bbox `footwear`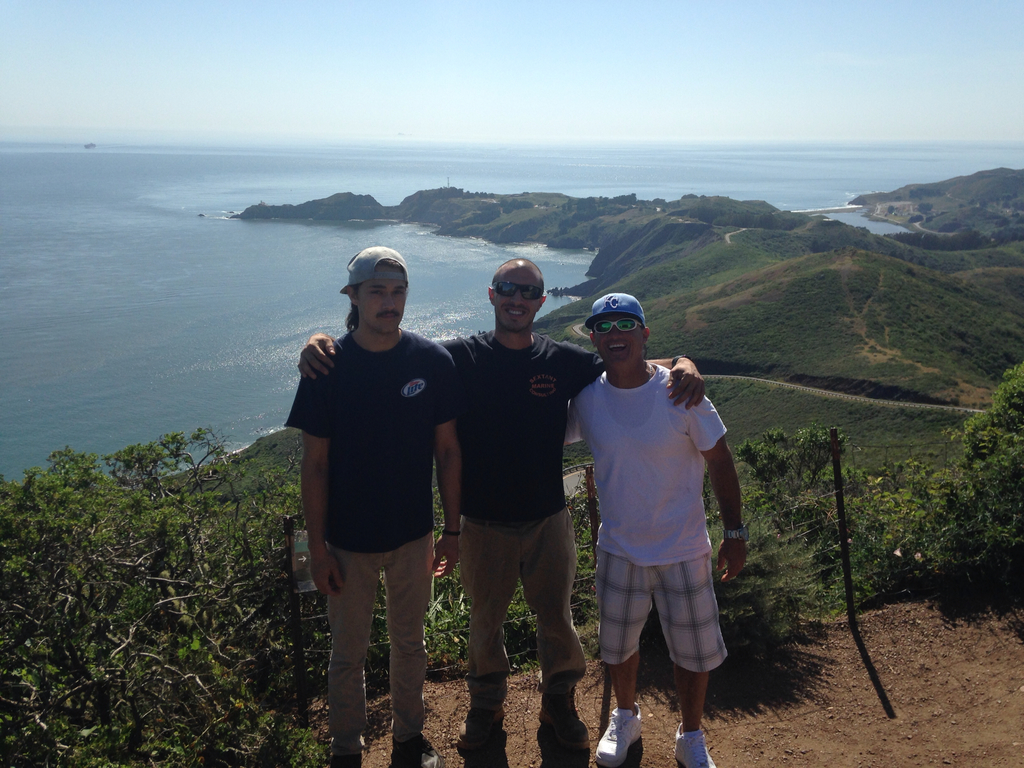
[595, 698, 643, 767]
